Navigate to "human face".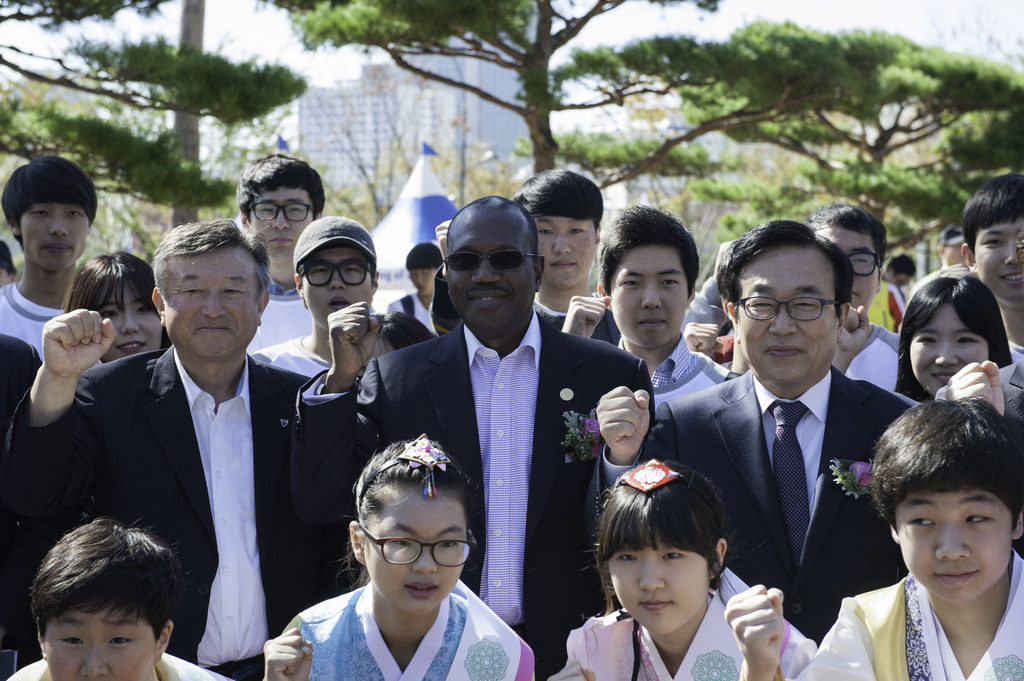
Navigation target: <region>815, 225, 878, 309</region>.
